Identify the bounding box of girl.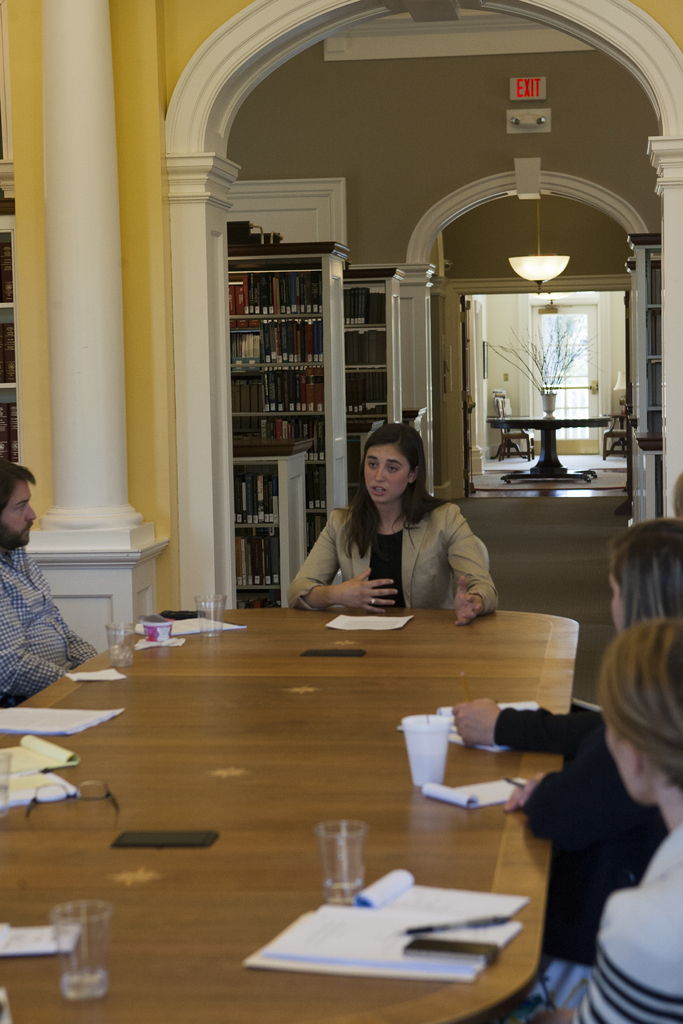
Rect(456, 521, 682, 1004).
